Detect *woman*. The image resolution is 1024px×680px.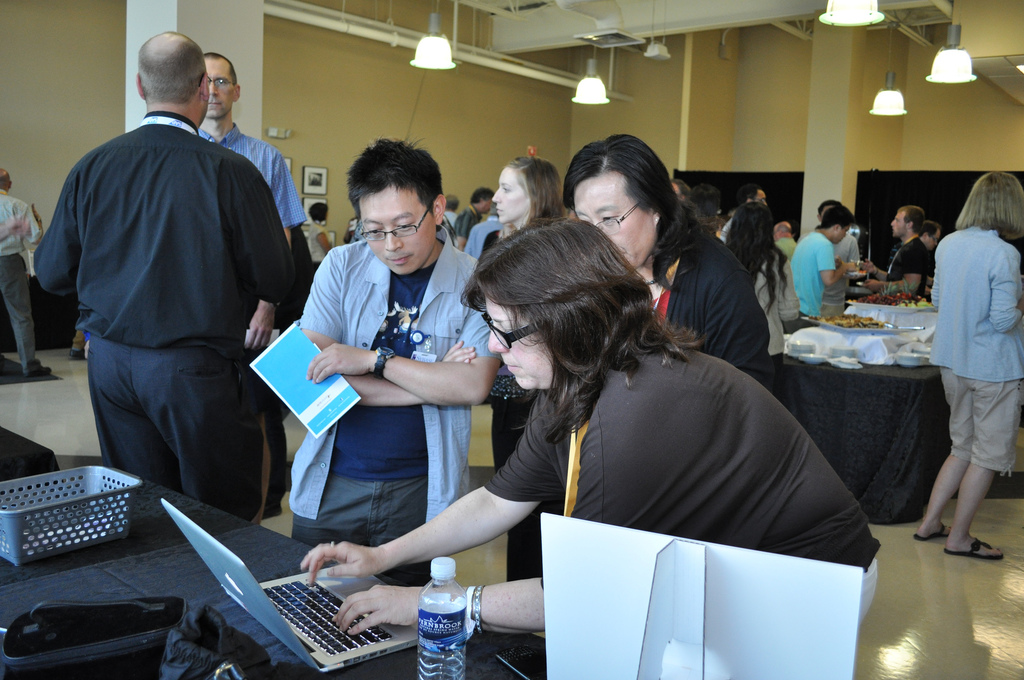
bbox(918, 171, 1020, 590).
